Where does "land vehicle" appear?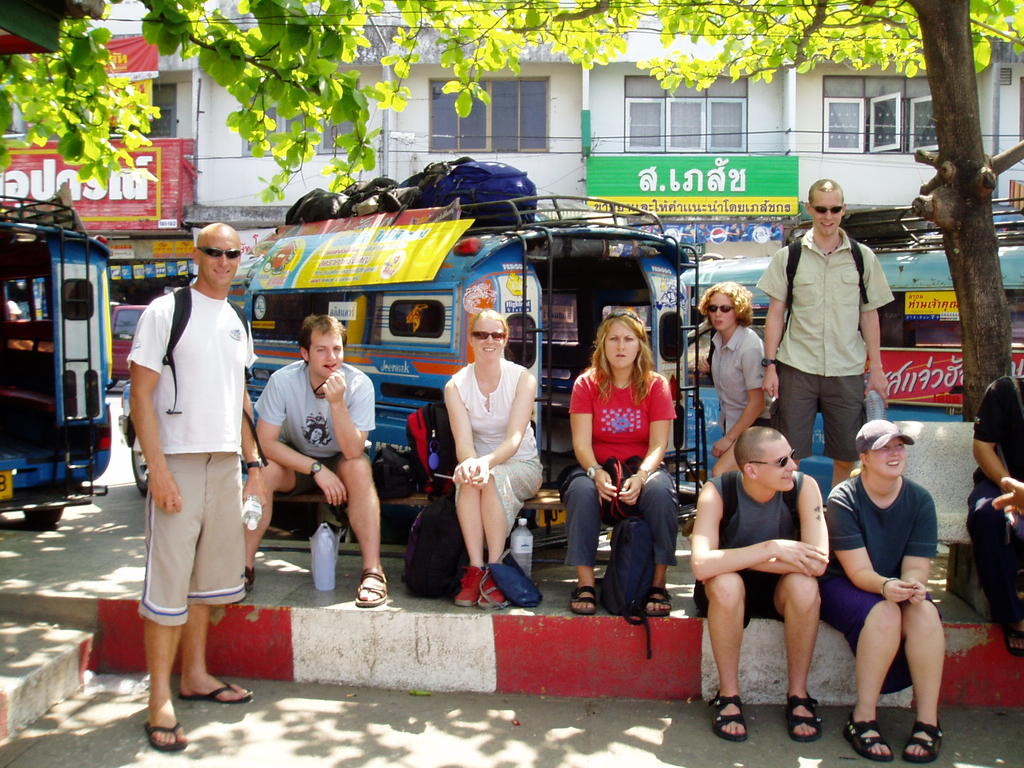
Appears at (x1=118, y1=297, x2=144, y2=385).
